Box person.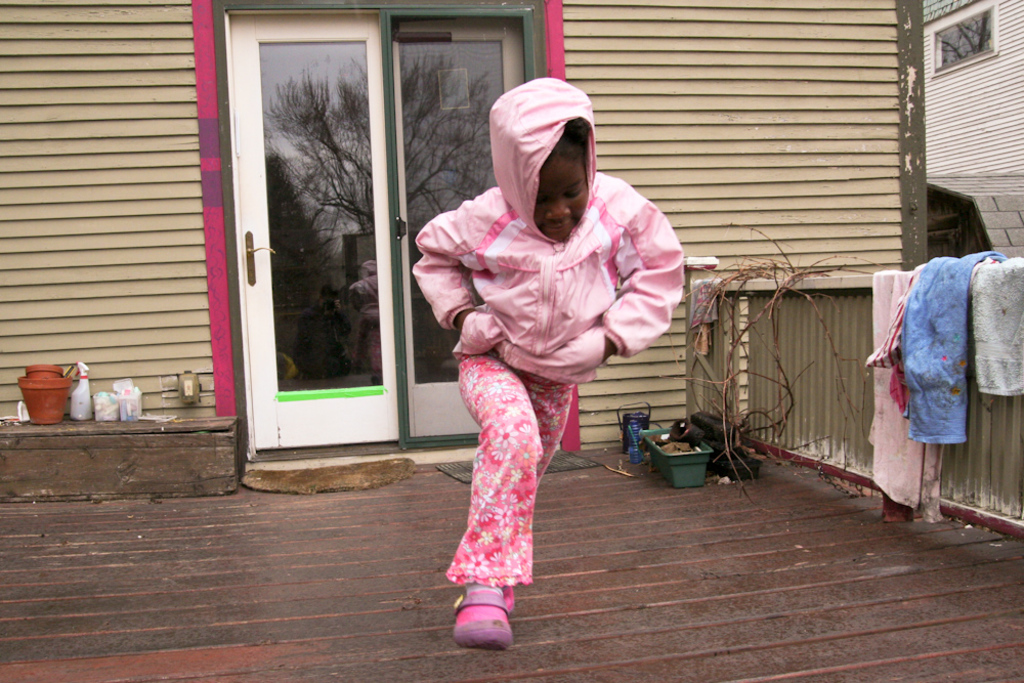
bbox=(415, 74, 682, 642).
